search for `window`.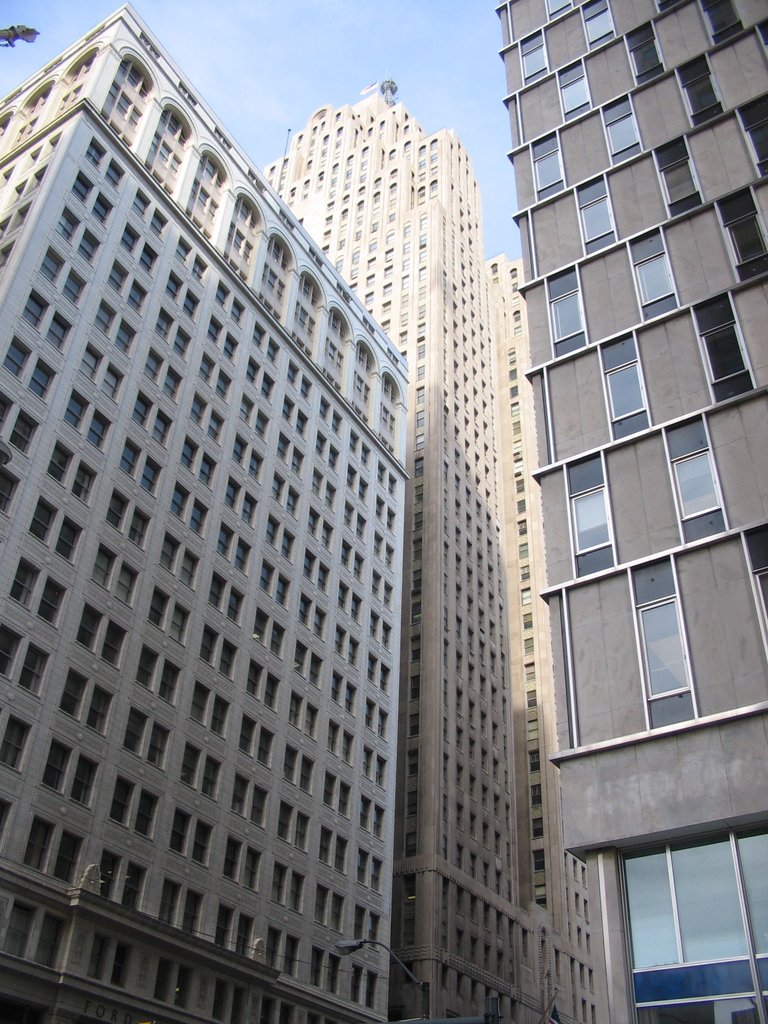
Found at [left=95, top=46, right=149, bottom=146].
